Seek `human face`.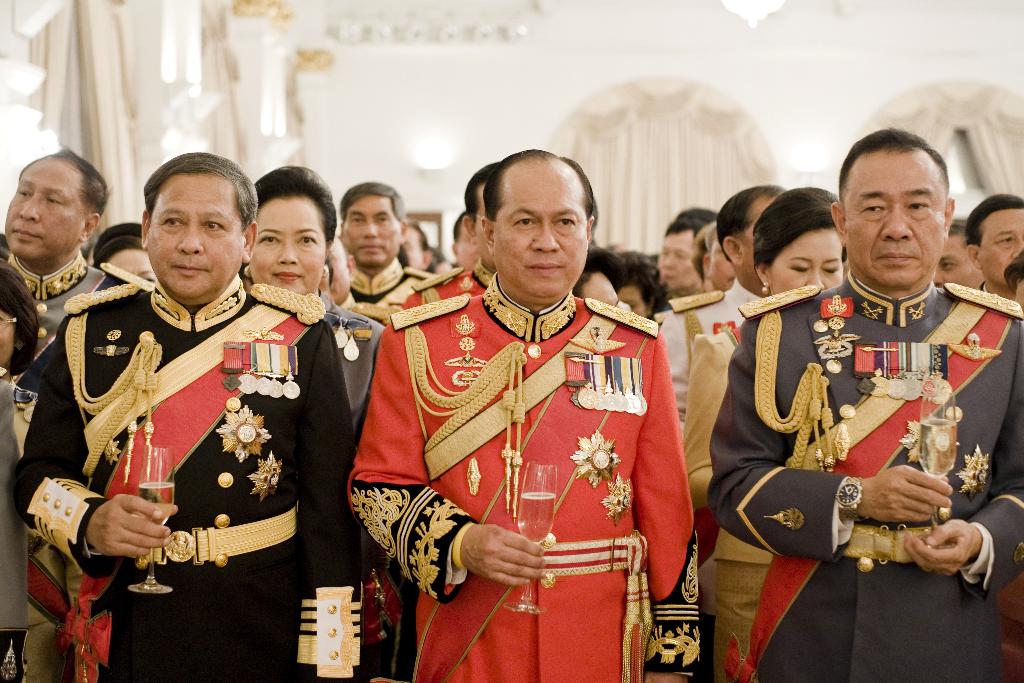
344, 198, 401, 273.
